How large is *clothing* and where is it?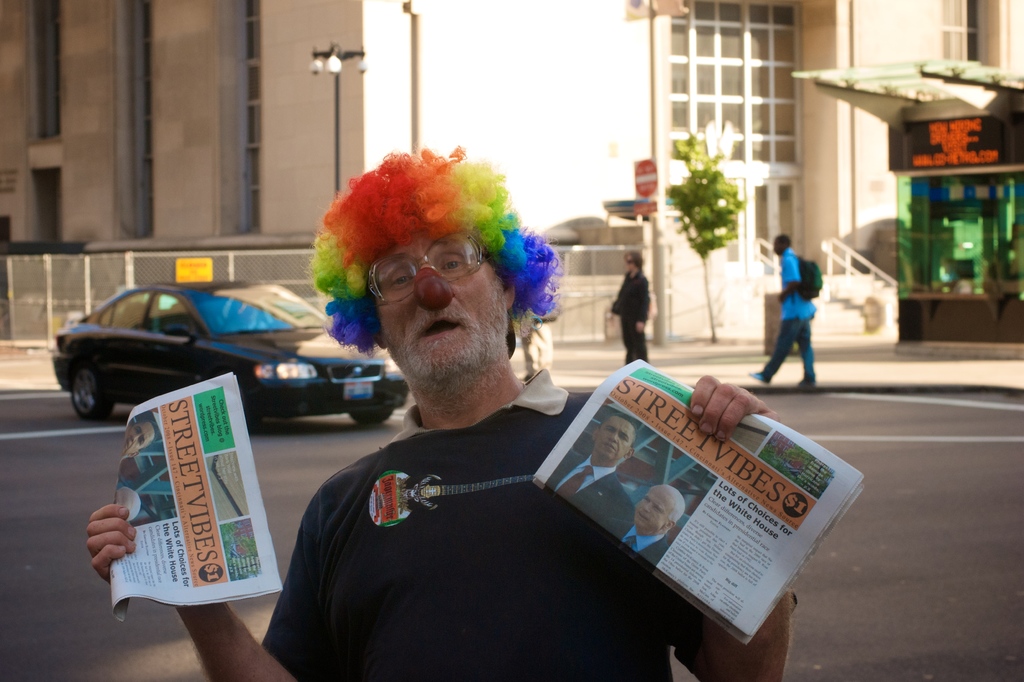
Bounding box: locate(267, 375, 775, 676).
